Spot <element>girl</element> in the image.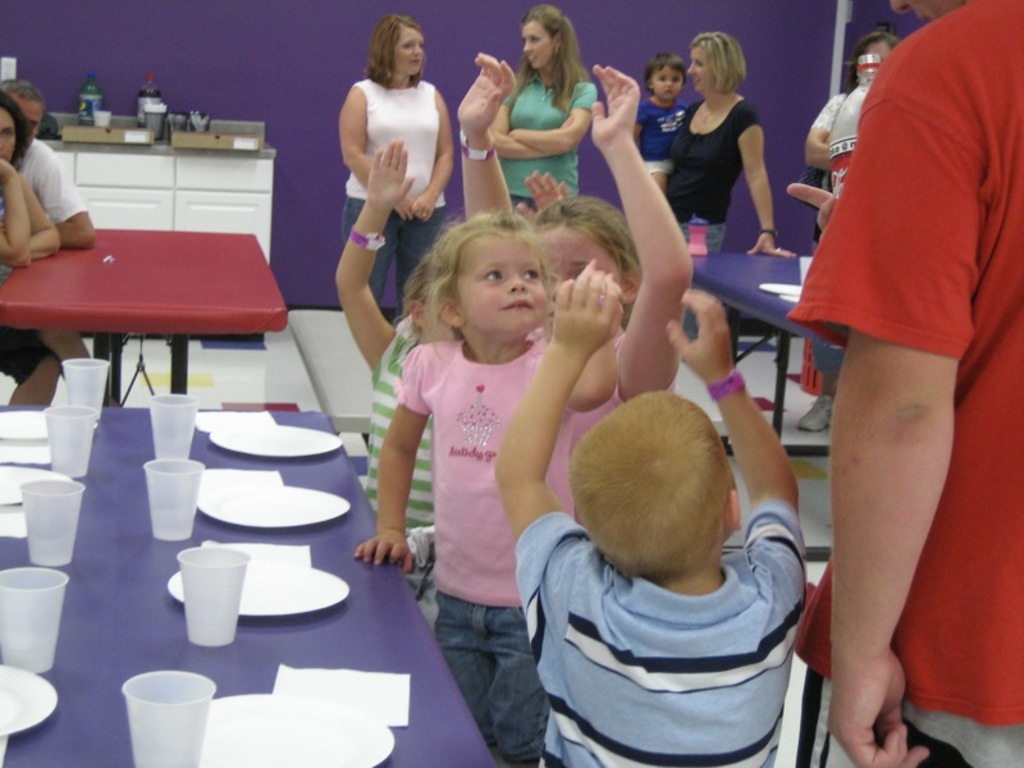
<element>girl</element> found at l=449, t=51, r=650, b=520.
